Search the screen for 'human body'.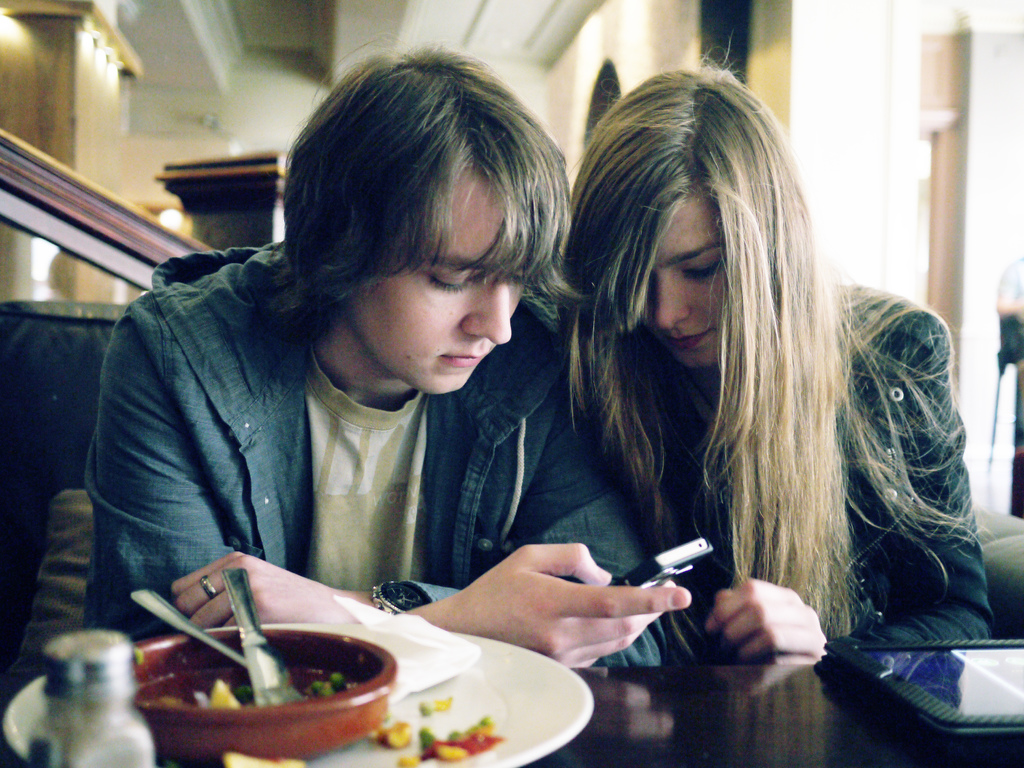
Found at bbox(76, 239, 832, 675).
